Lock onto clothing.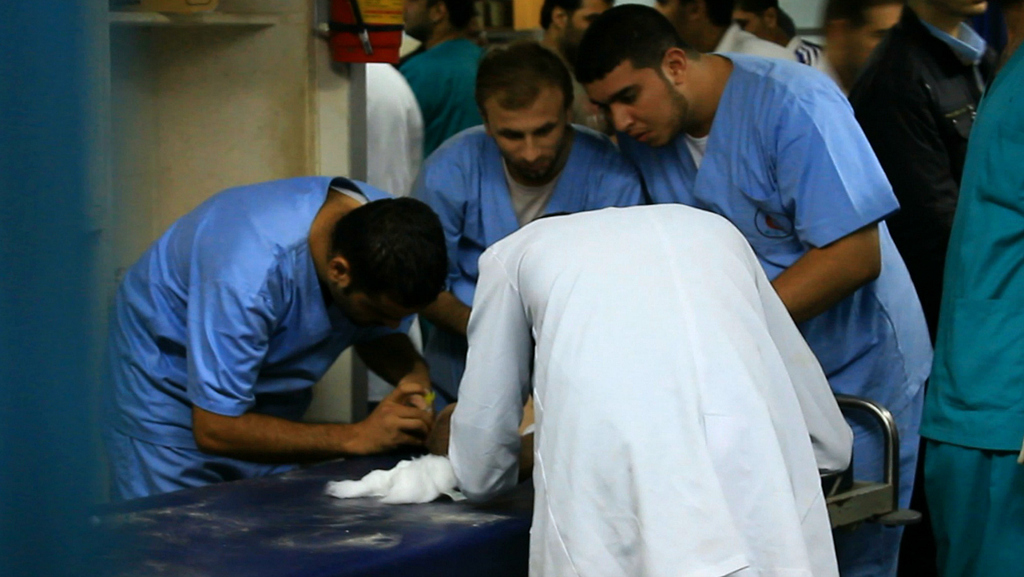
Locked: left=397, top=28, right=483, bottom=153.
